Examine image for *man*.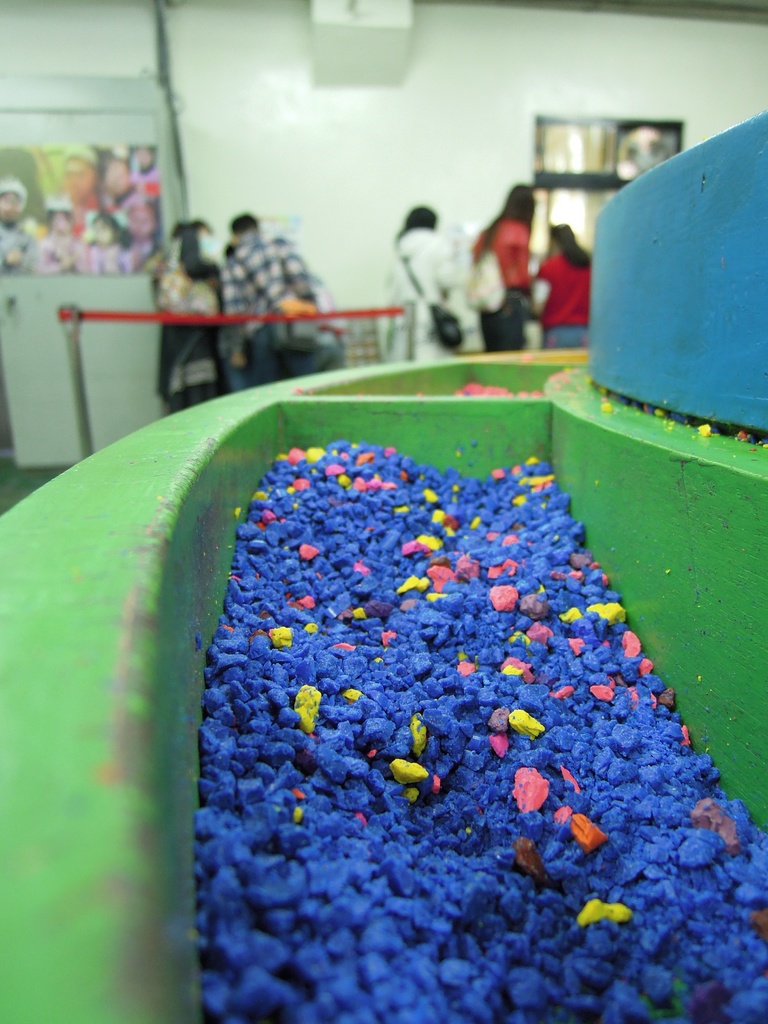
Examination result: {"x1": 0, "y1": 184, "x2": 29, "y2": 272}.
